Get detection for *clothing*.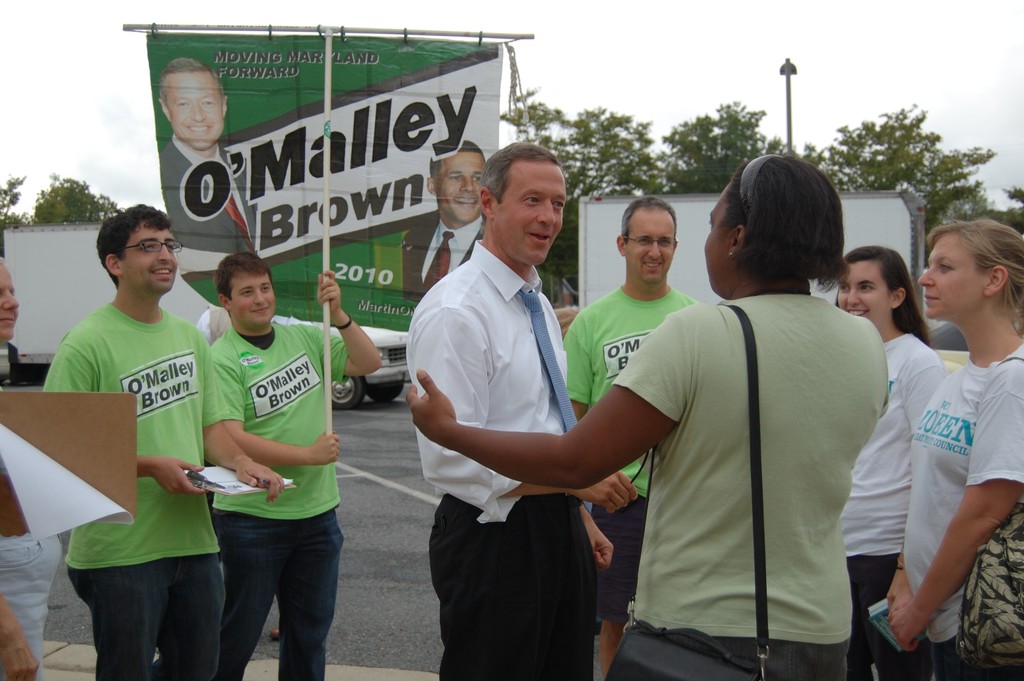
Detection: (150,131,268,265).
